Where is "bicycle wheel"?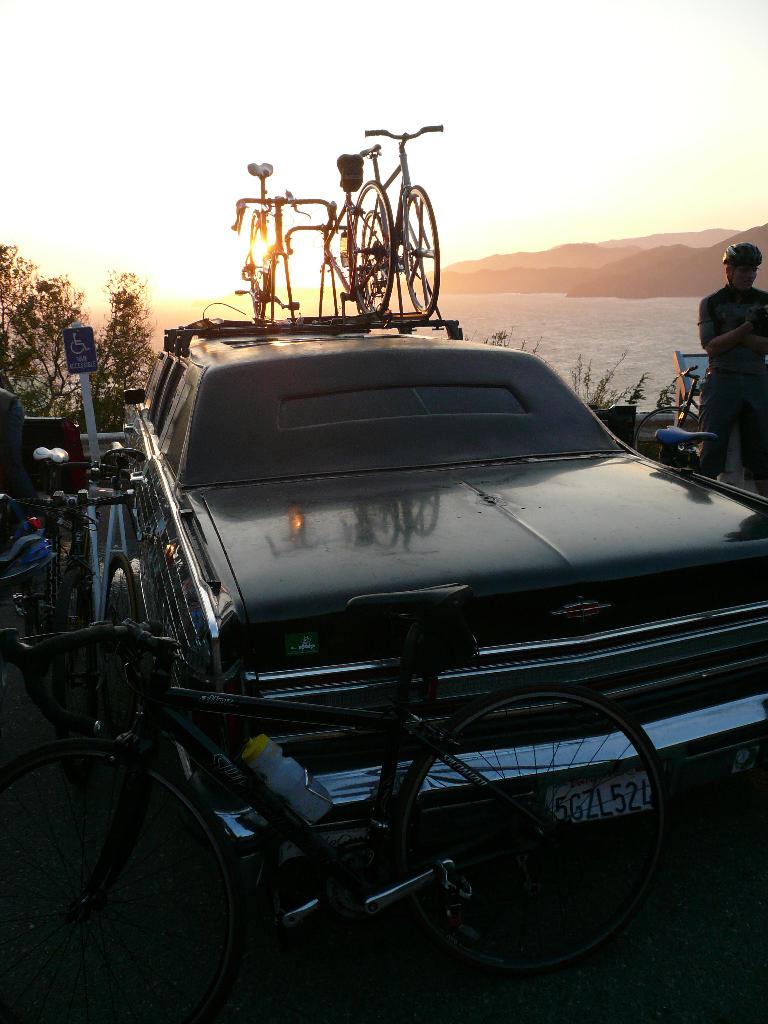
<box>633,409,701,472</box>.
